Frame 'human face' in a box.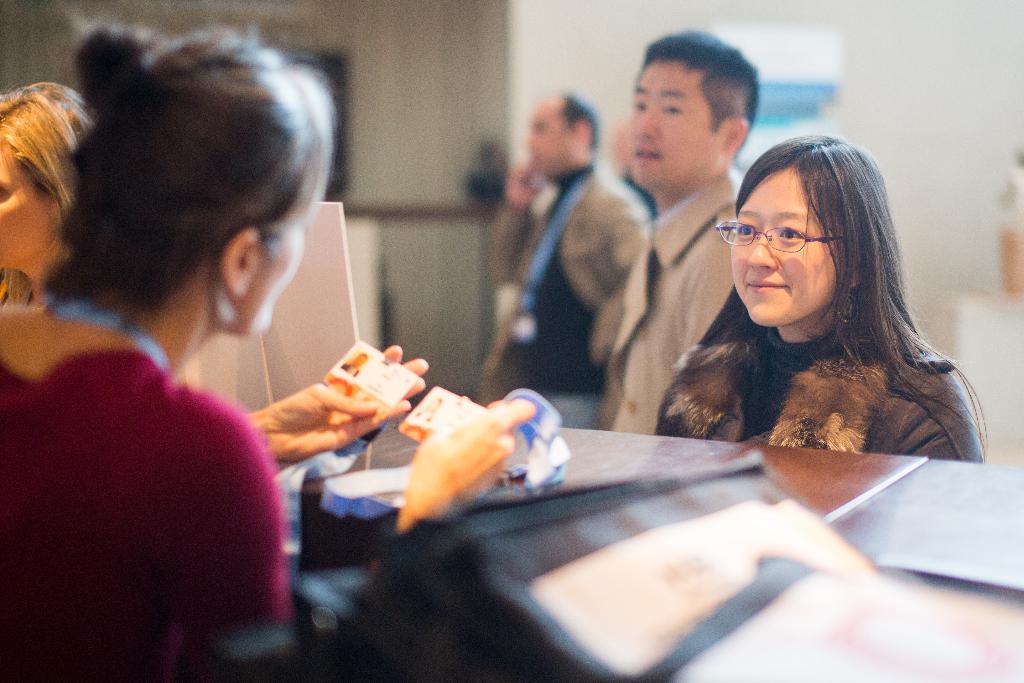
select_region(626, 63, 723, 187).
